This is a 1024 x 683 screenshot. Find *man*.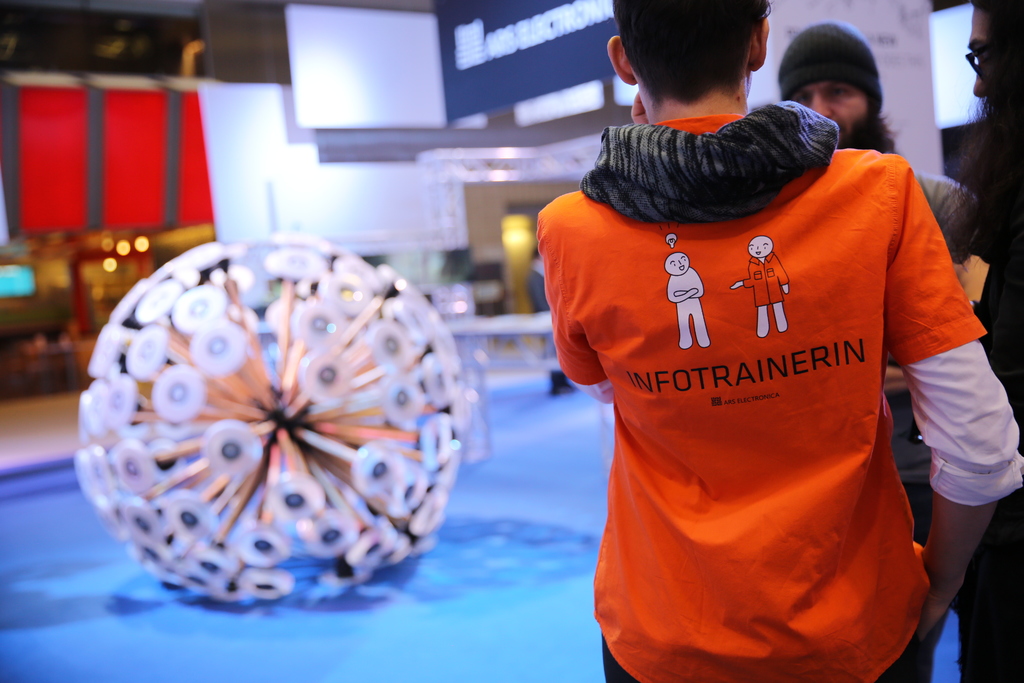
Bounding box: [534, 0, 1023, 682].
